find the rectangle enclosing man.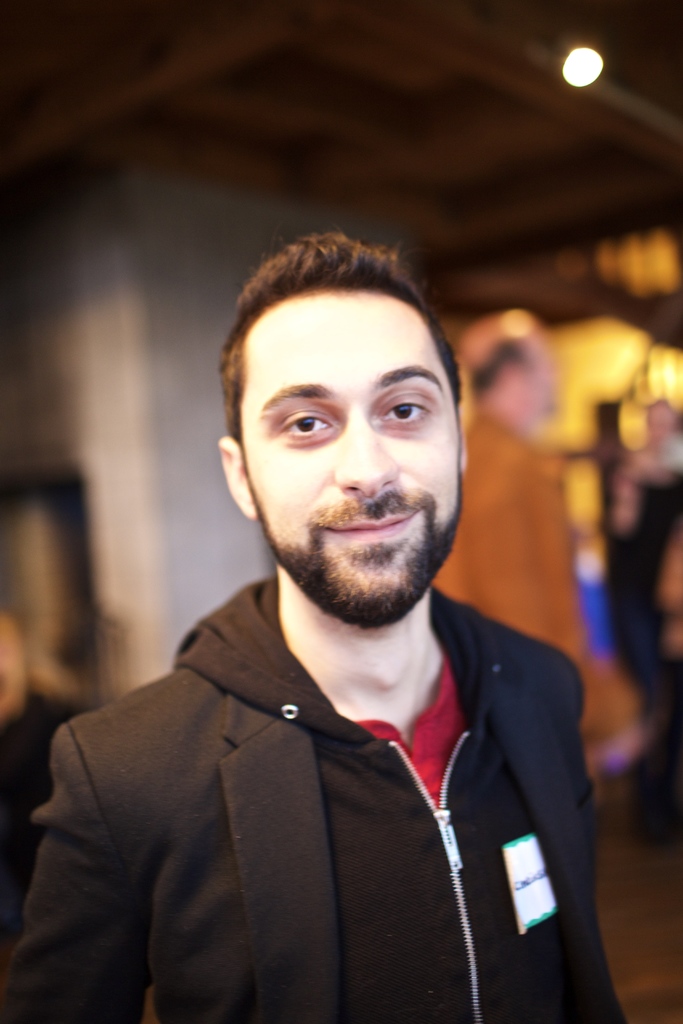
44,223,629,1012.
